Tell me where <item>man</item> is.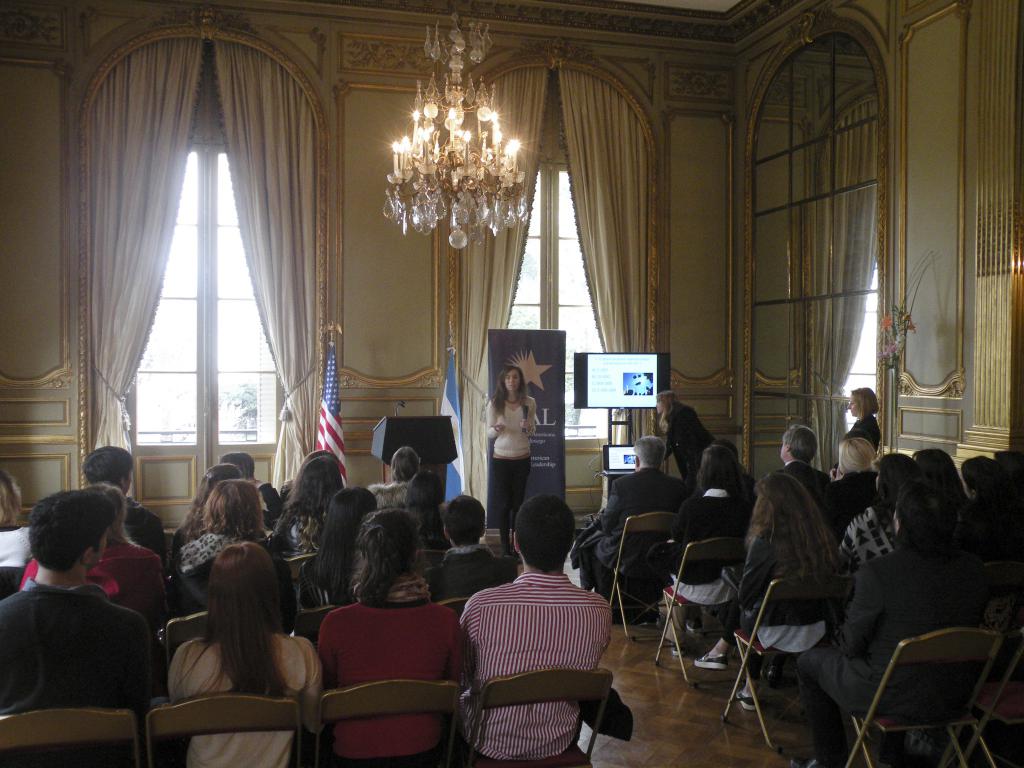
<item>man</item> is at <box>573,435,692,589</box>.
